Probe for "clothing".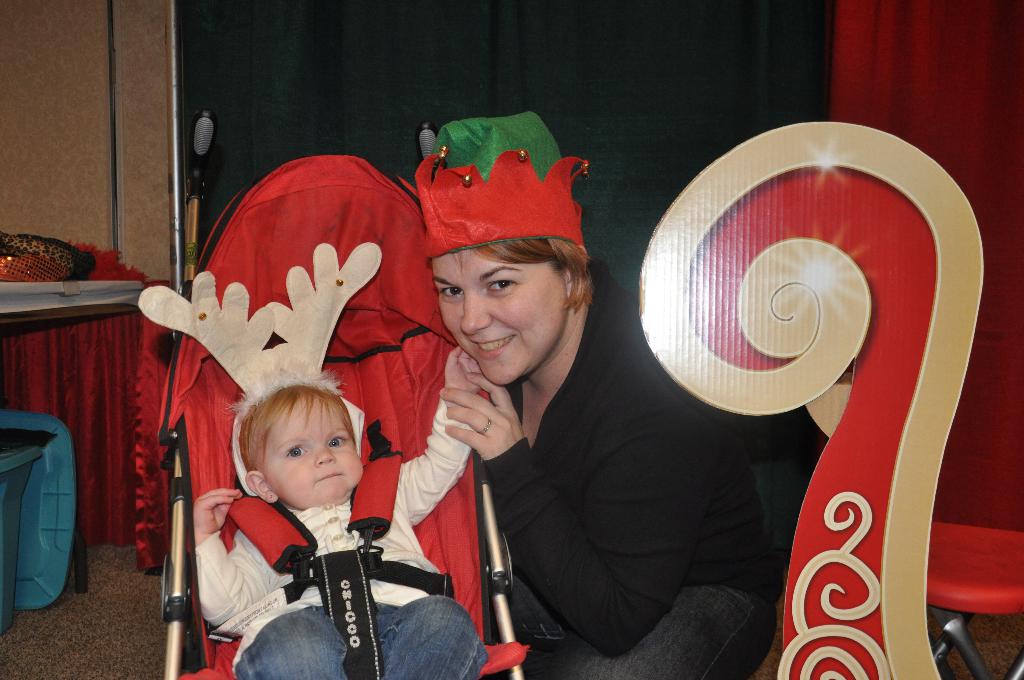
Probe result: x1=170, y1=403, x2=449, y2=660.
